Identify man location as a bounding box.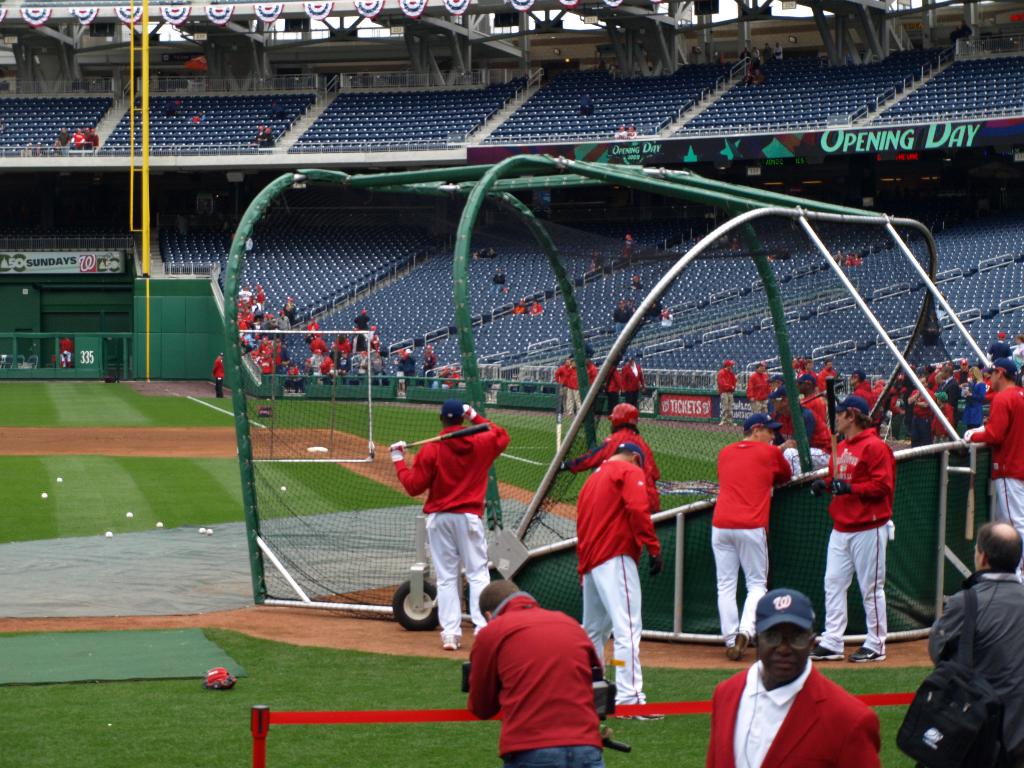
left=436, top=365, right=449, bottom=382.
